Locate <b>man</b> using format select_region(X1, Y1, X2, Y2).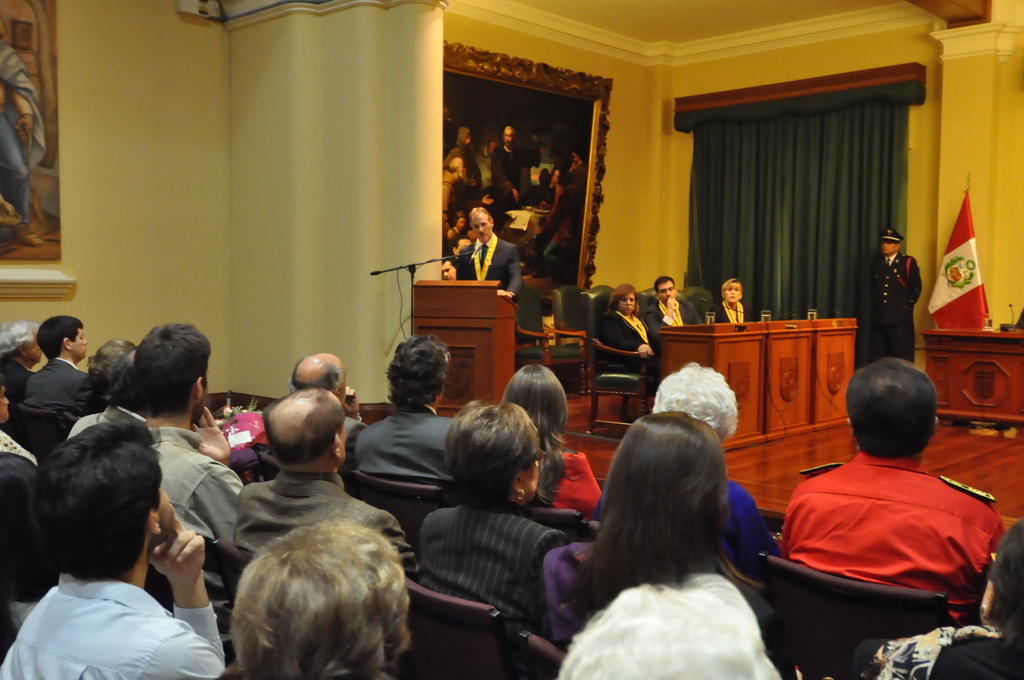
select_region(131, 323, 248, 552).
